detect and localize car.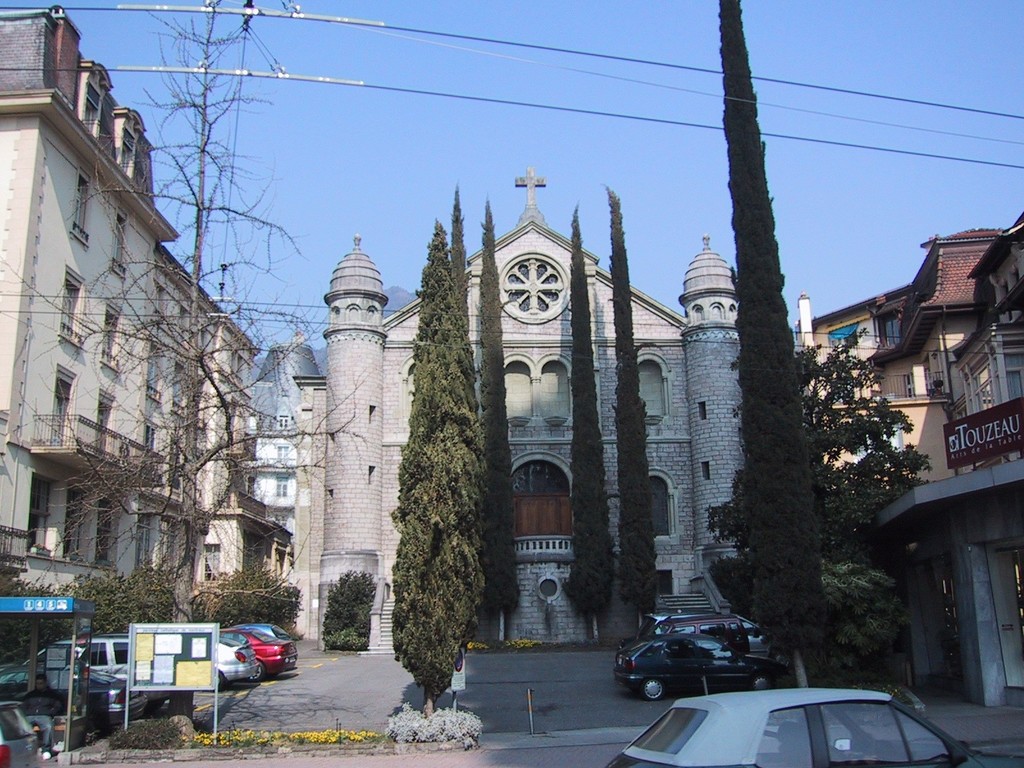
Localized at BBox(619, 605, 723, 646).
